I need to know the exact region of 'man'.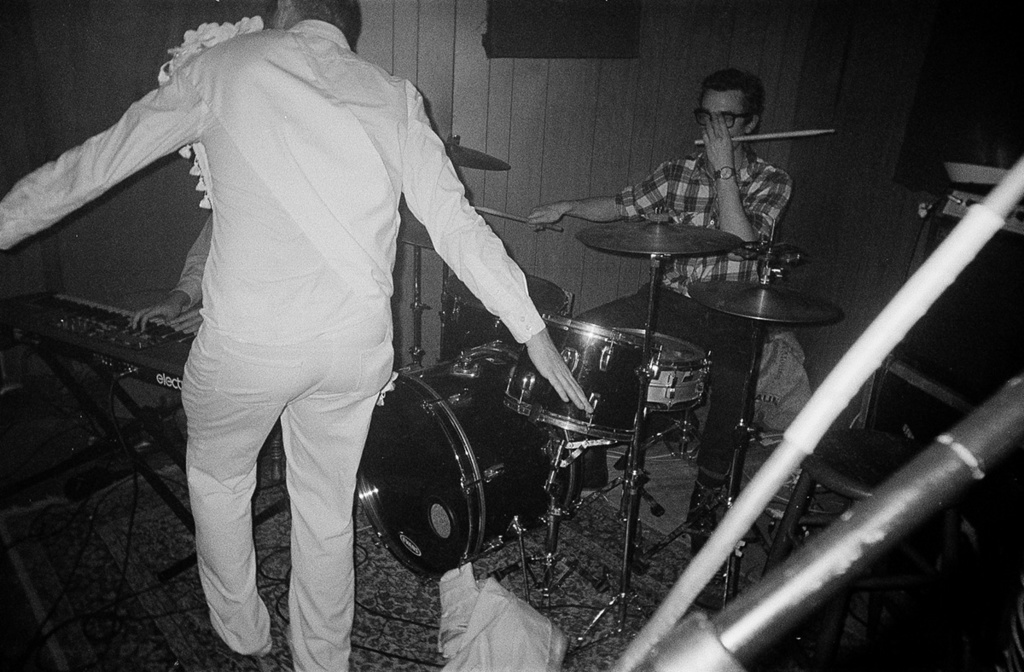
Region: region(523, 66, 814, 467).
